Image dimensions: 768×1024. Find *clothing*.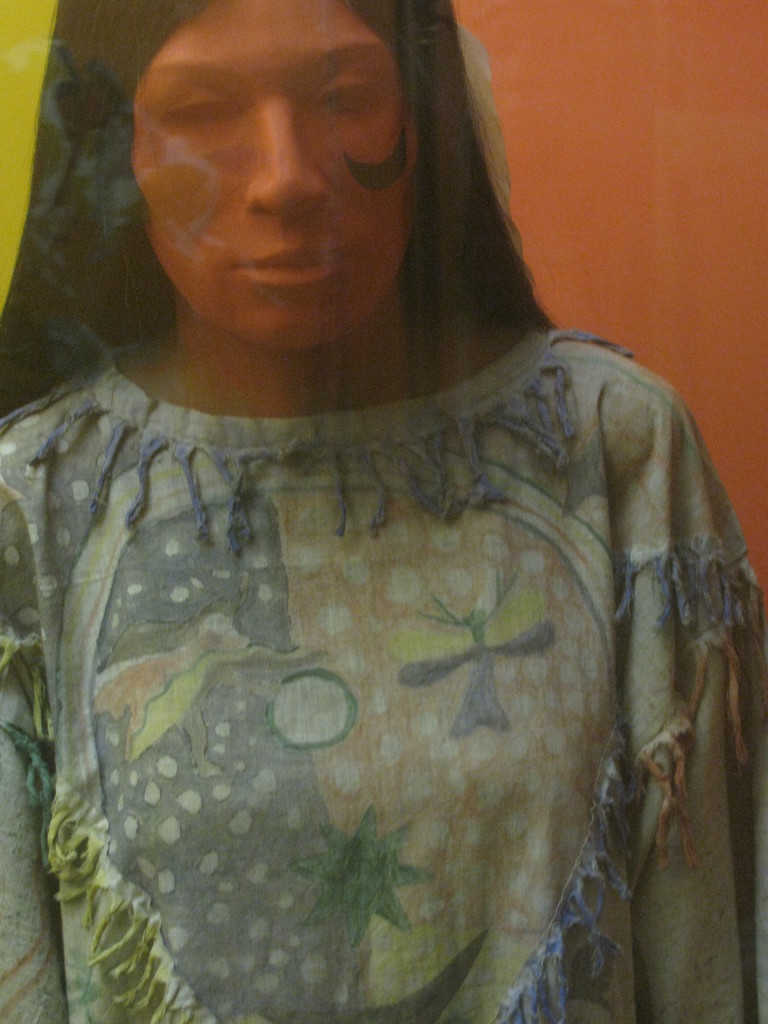
rect(24, 216, 750, 997).
